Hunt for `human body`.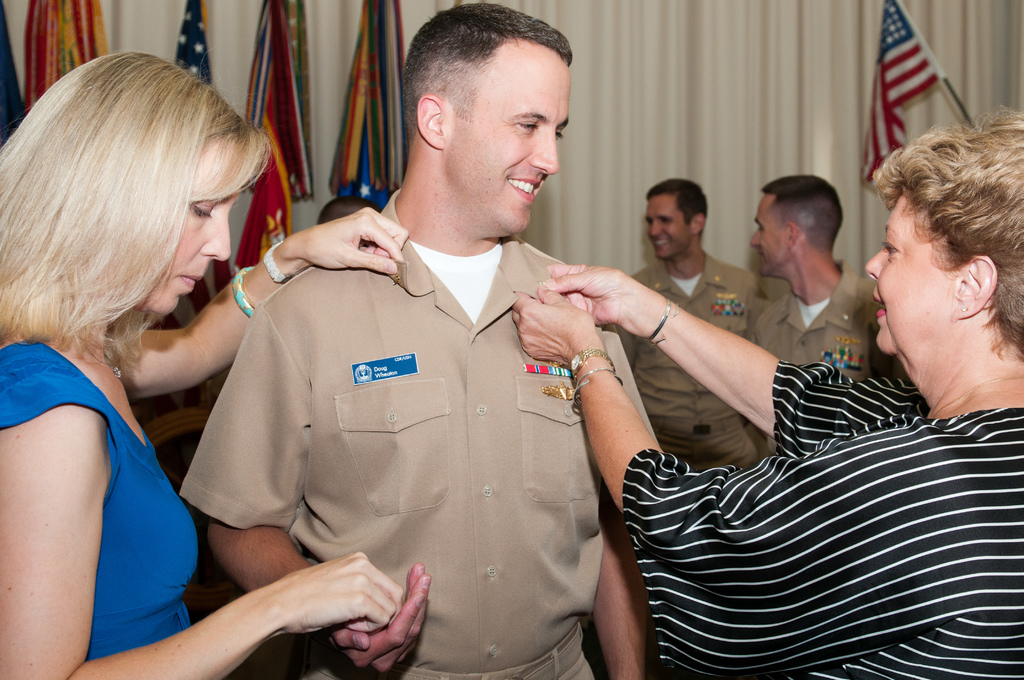
Hunted down at BBox(177, 177, 670, 679).
